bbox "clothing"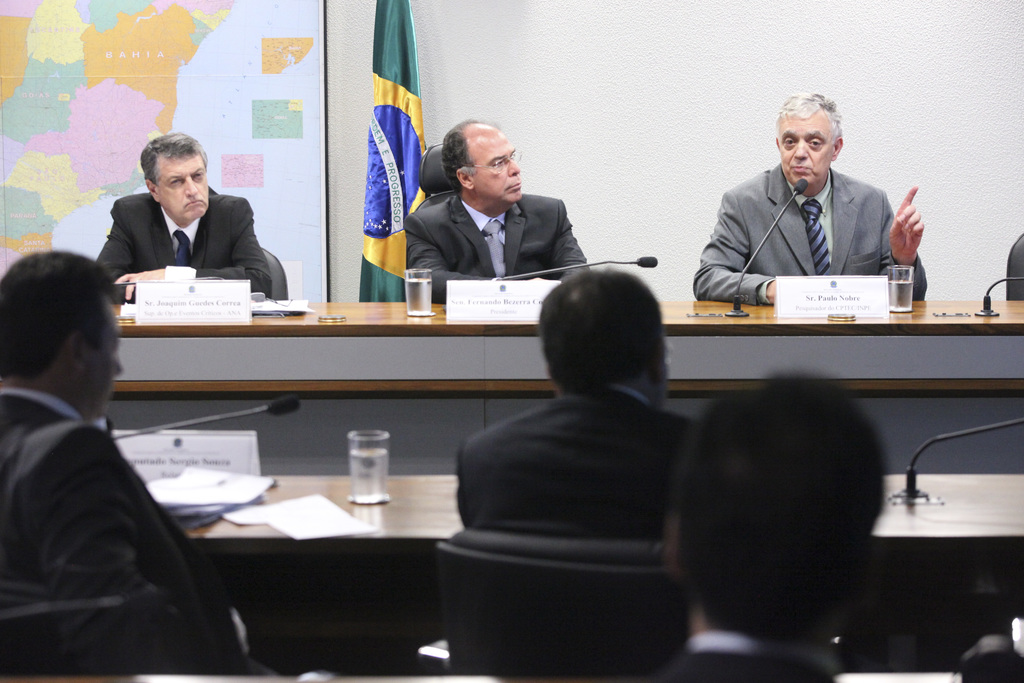
(x1=692, y1=158, x2=941, y2=313)
